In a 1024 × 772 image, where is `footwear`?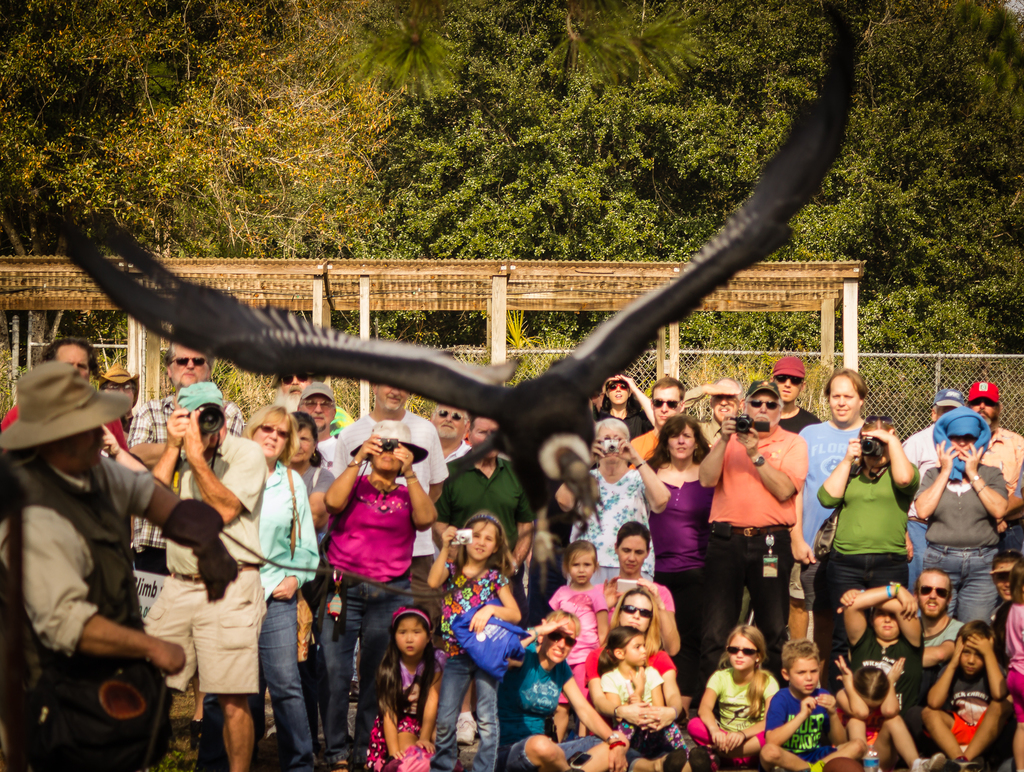
locate(902, 747, 947, 771).
